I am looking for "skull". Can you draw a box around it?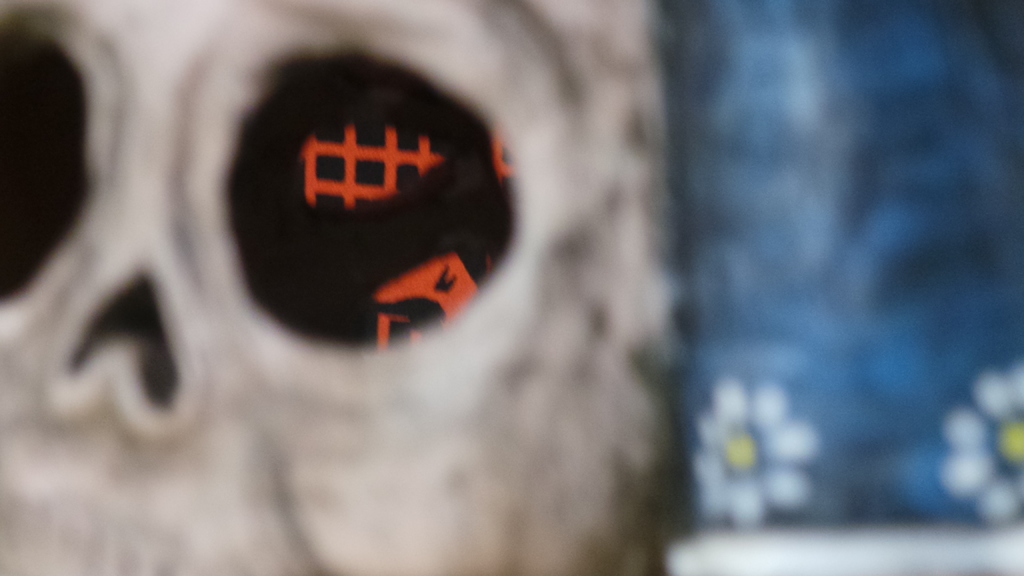
Sure, the bounding box is (0, 0, 688, 575).
